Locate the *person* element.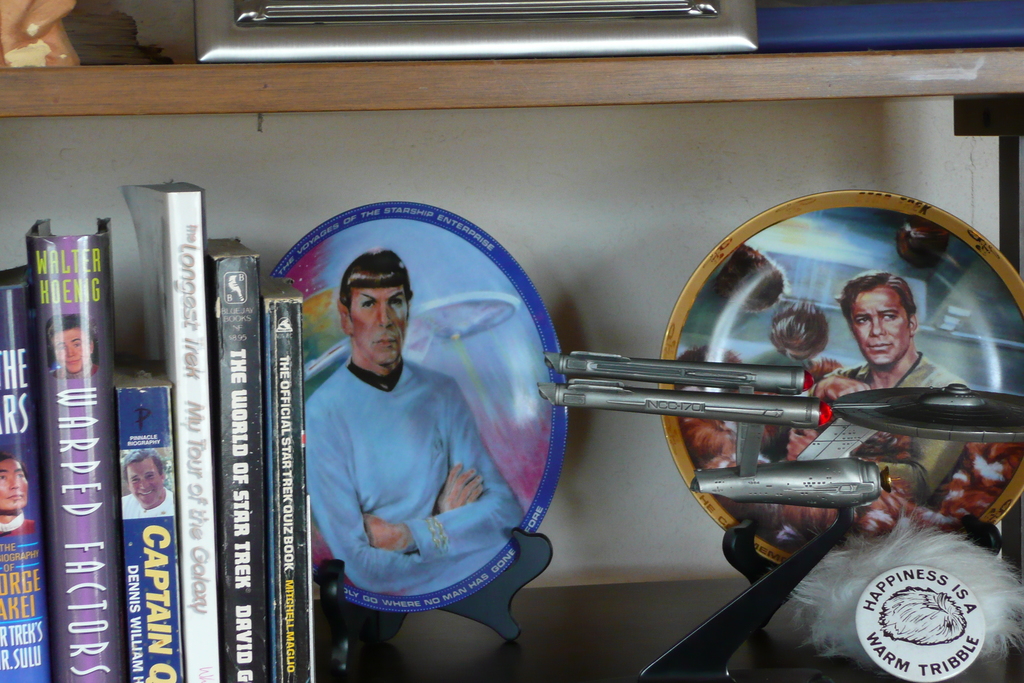
Element bbox: bbox(120, 447, 175, 518).
